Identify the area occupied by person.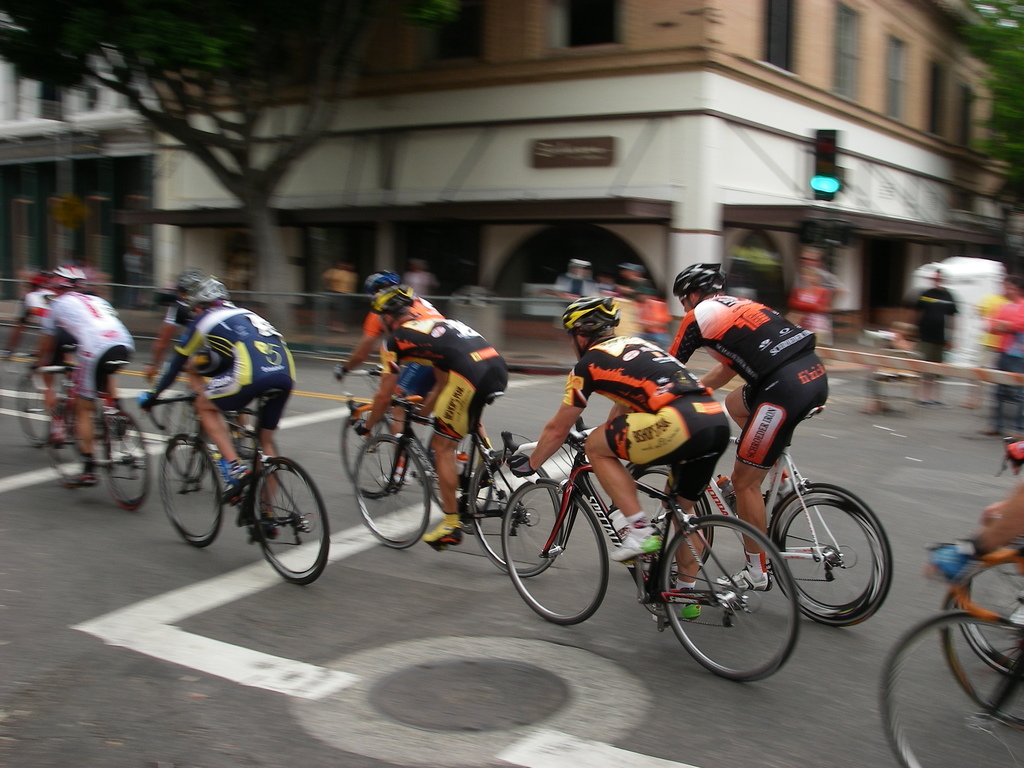
Area: [x1=143, y1=271, x2=257, y2=495].
